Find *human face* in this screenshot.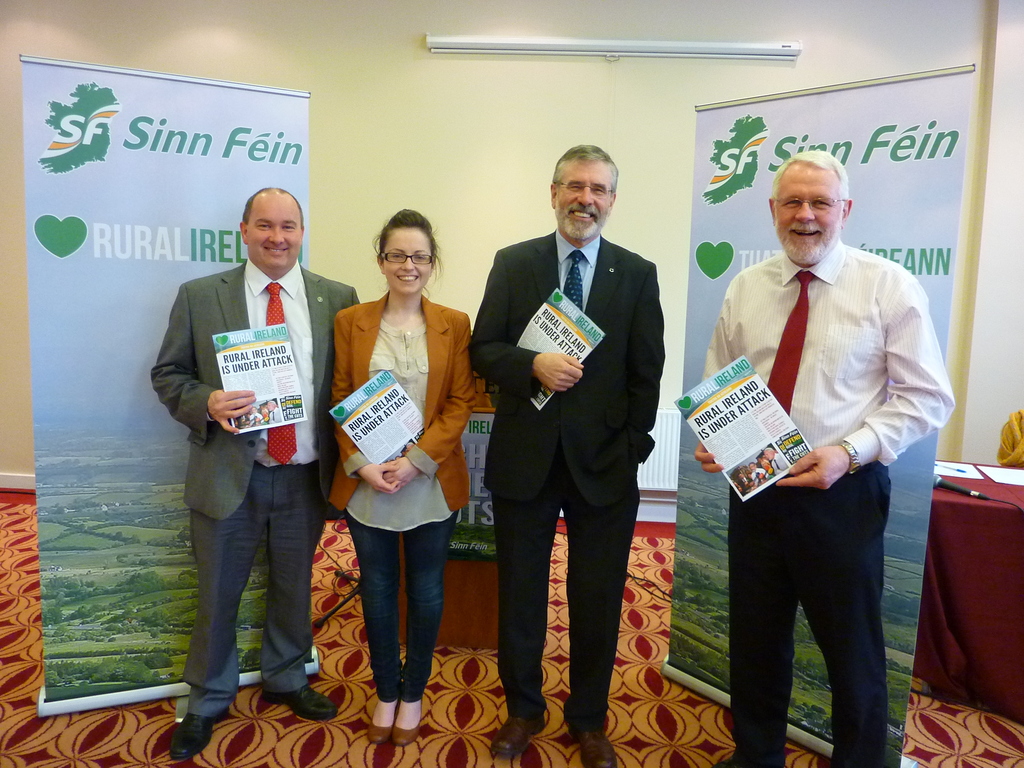
The bounding box for *human face* is pyautogui.locateOnScreen(384, 227, 433, 292).
